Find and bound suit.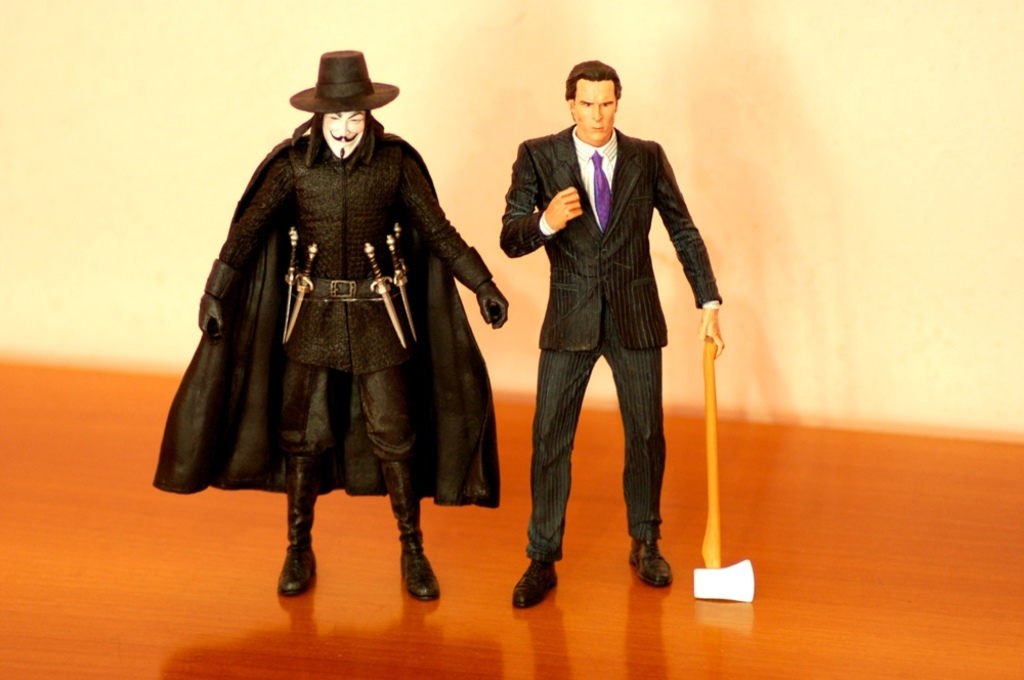
Bound: {"left": 498, "top": 117, "right": 719, "bottom": 563}.
